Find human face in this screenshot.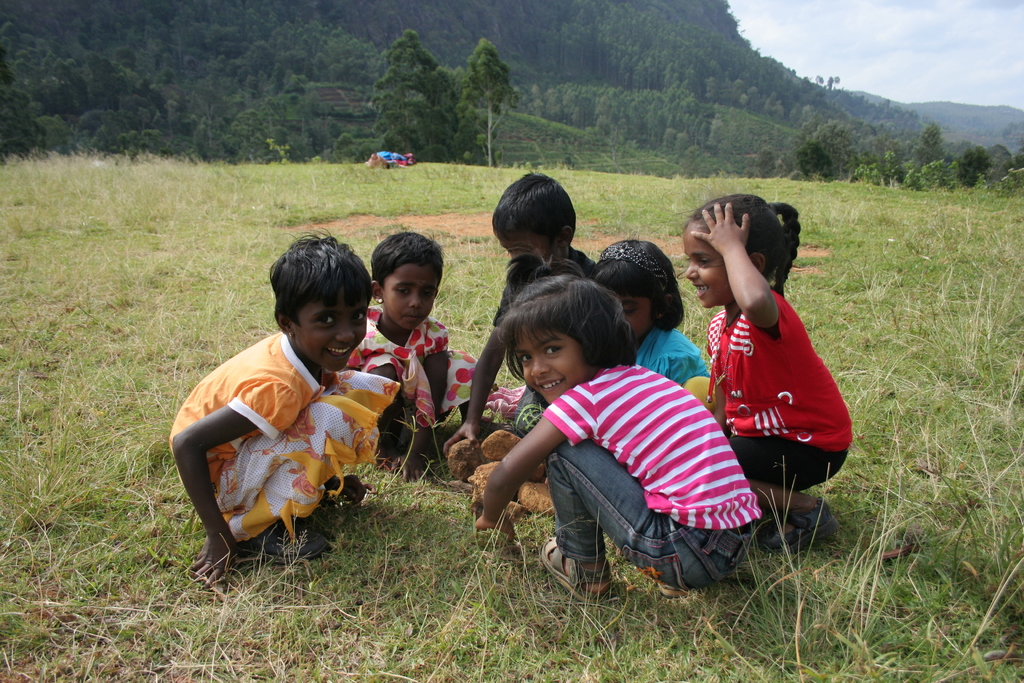
The bounding box for human face is rect(381, 261, 440, 331).
